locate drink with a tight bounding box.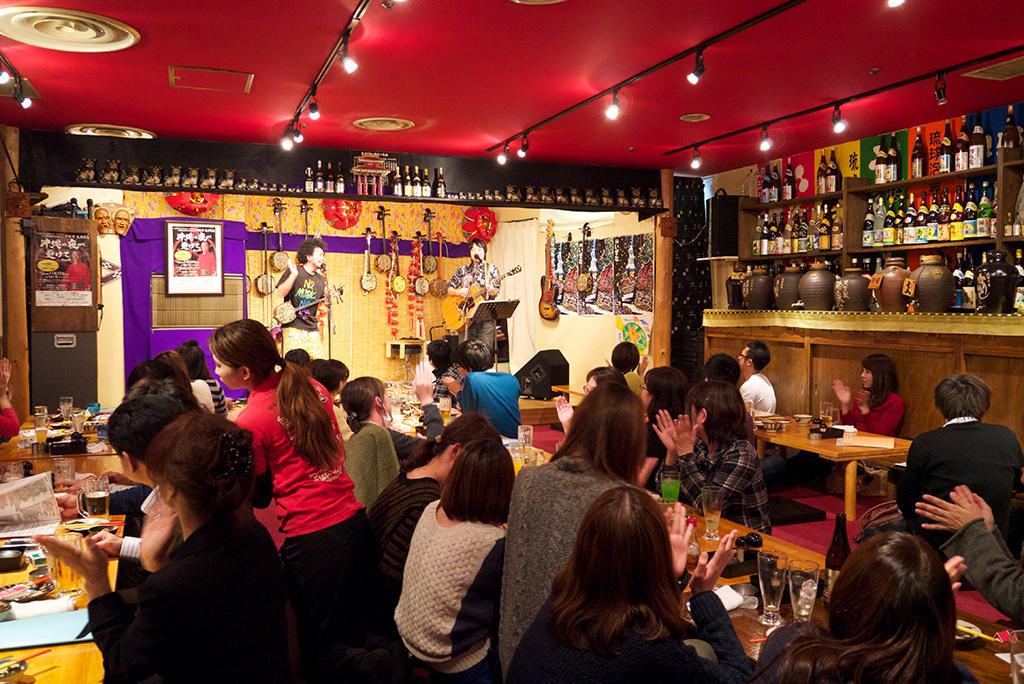
(left=413, top=165, right=421, bottom=199).
